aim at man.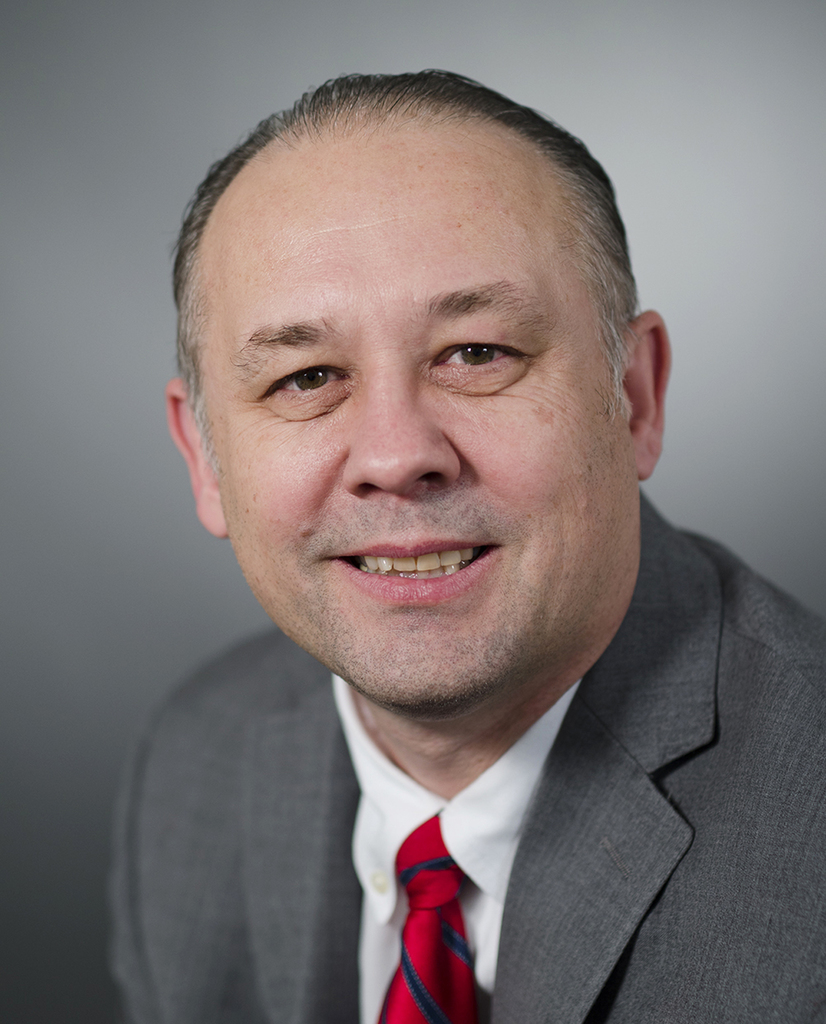
Aimed at 28,63,825,1023.
